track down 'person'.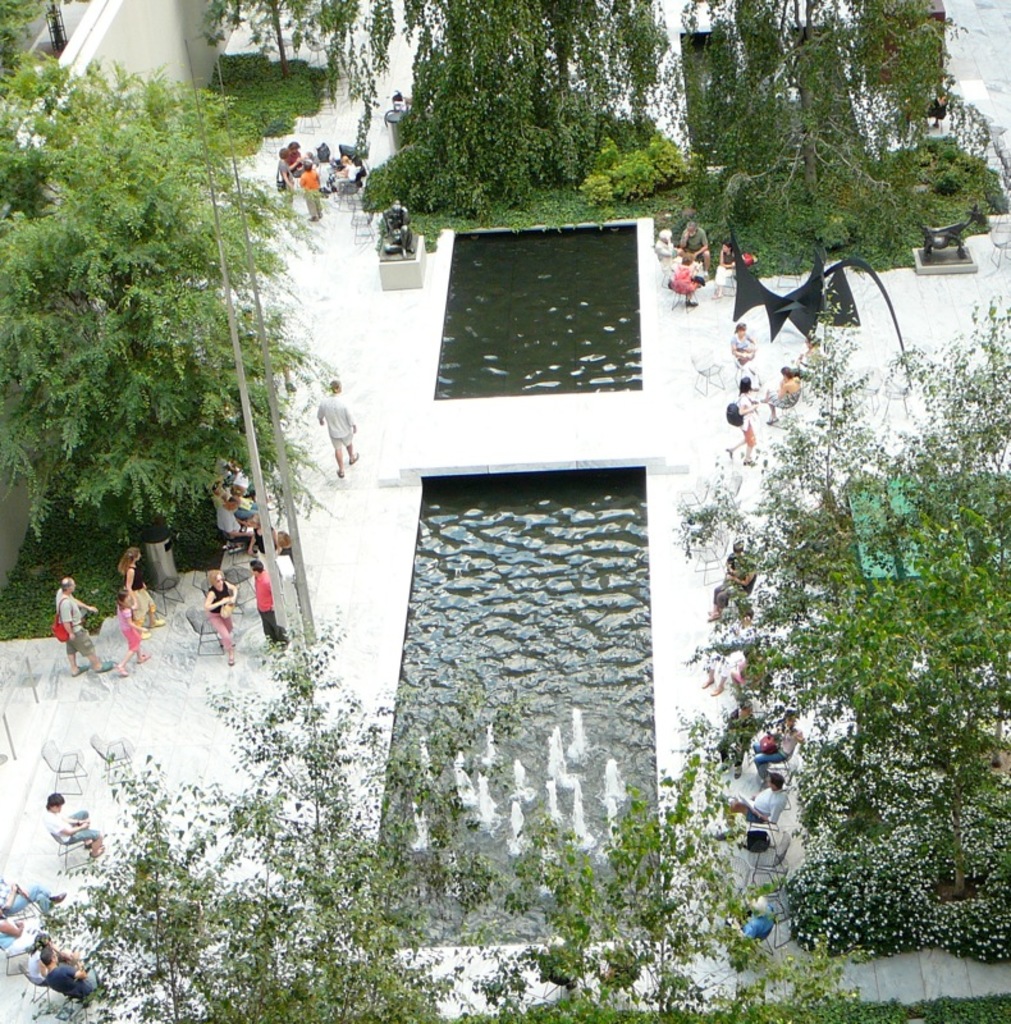
Tracked to <box>719,374,759,461</box>.
